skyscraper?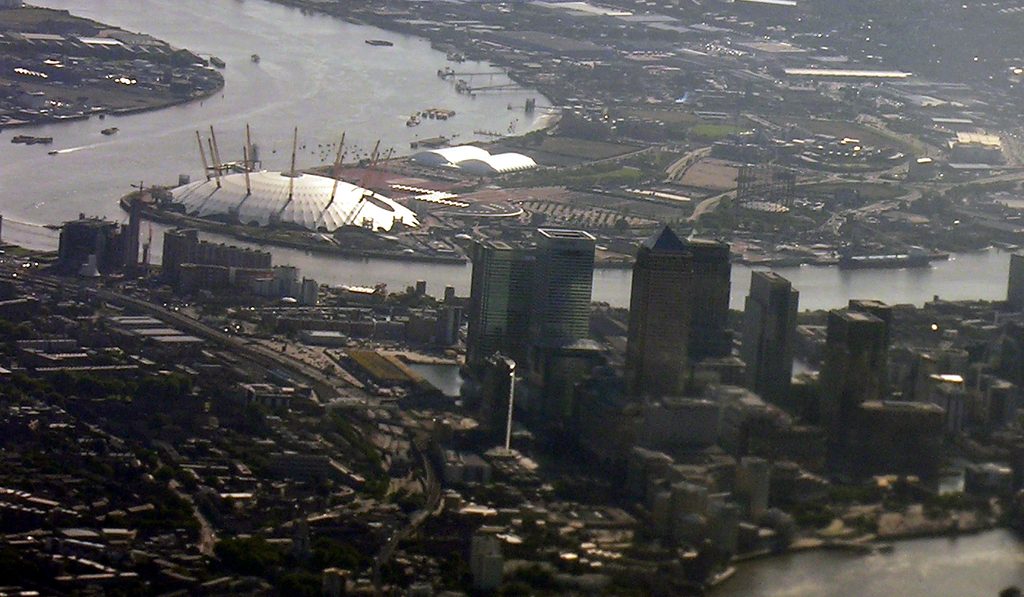
<box>465,241,536,368</box>
